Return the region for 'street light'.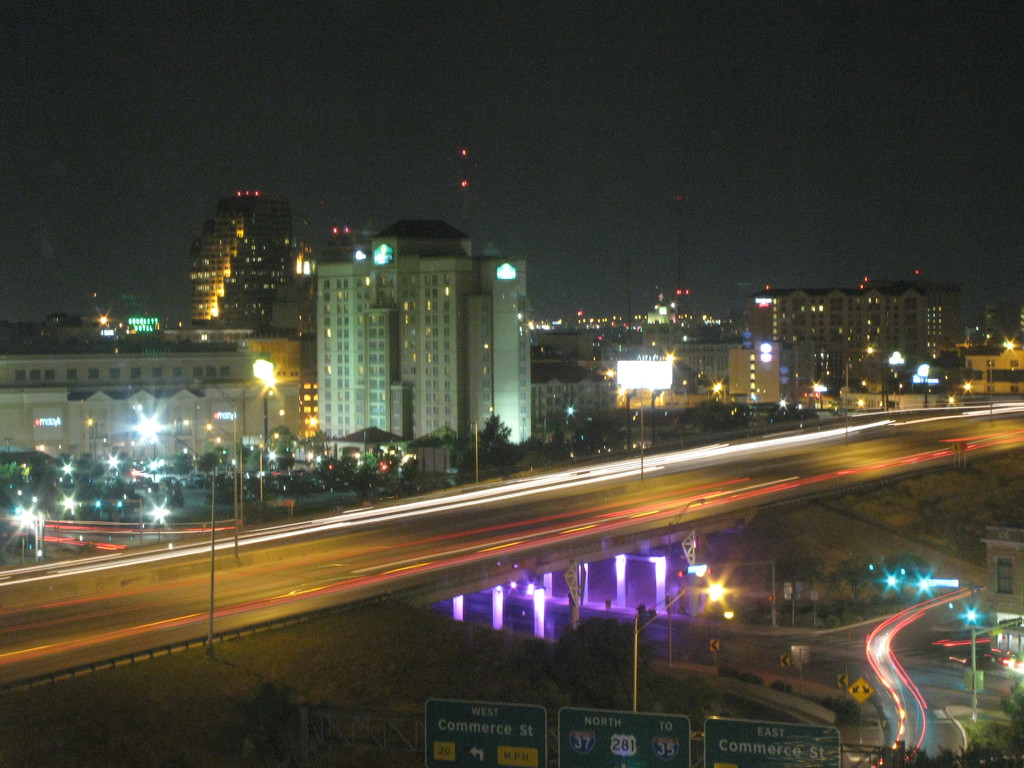
x1=986 y1=339 x2=1014 y2=420.
